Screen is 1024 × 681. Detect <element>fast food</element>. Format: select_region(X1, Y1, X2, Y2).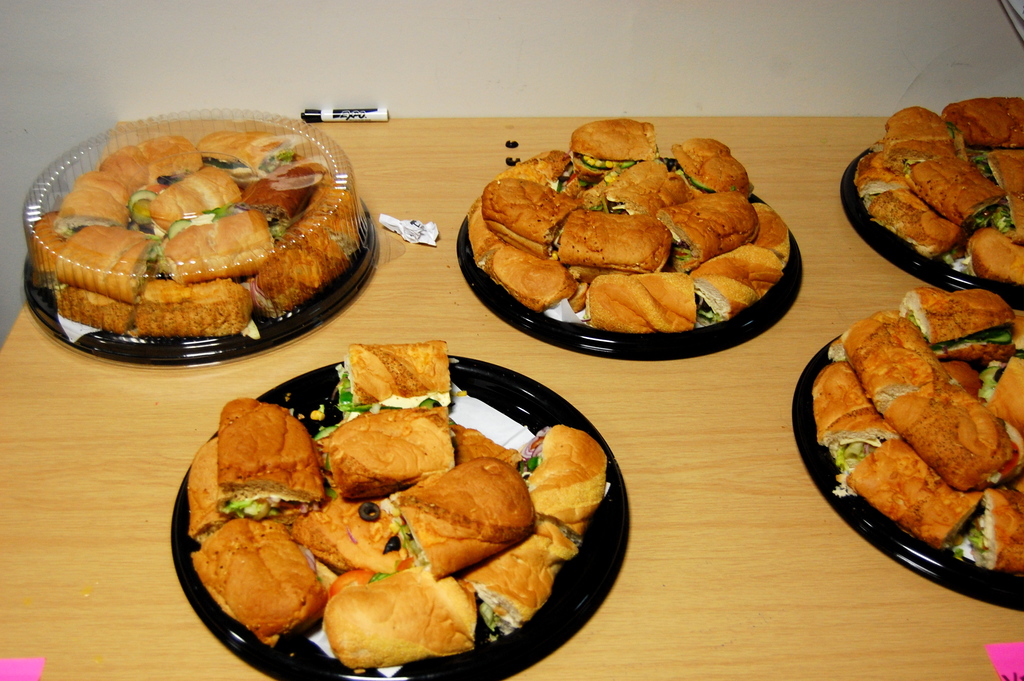
select_region(853, 151, 916, 195).
